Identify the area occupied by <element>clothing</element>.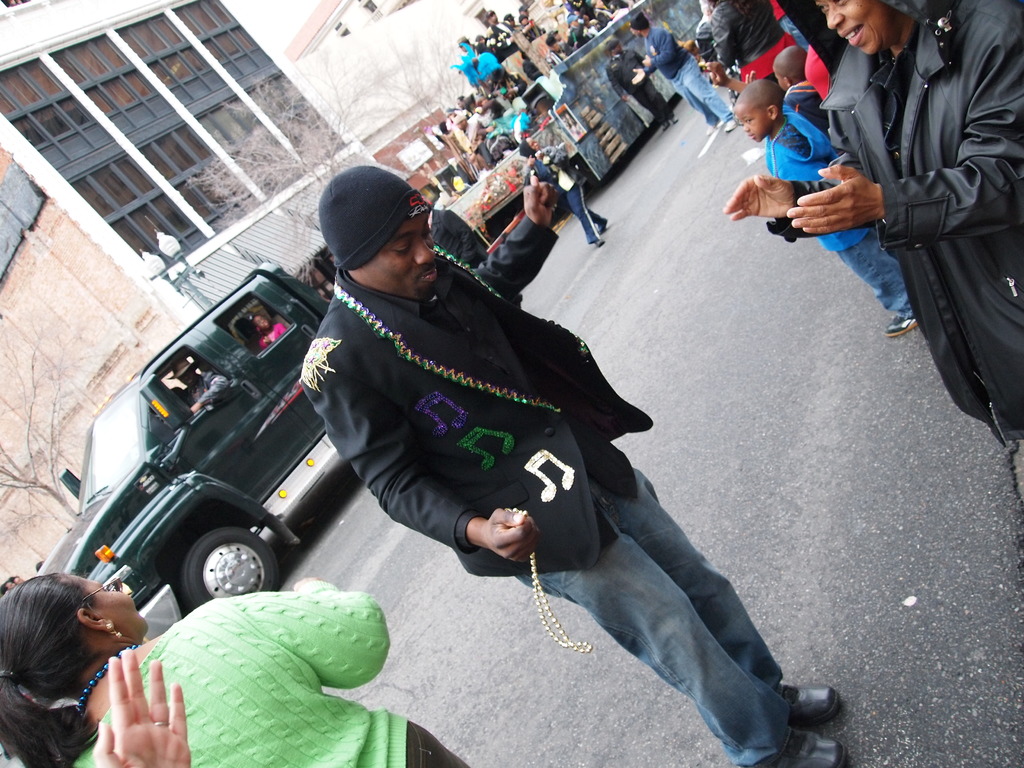
Area: locate(458, 45, 500, 93).
